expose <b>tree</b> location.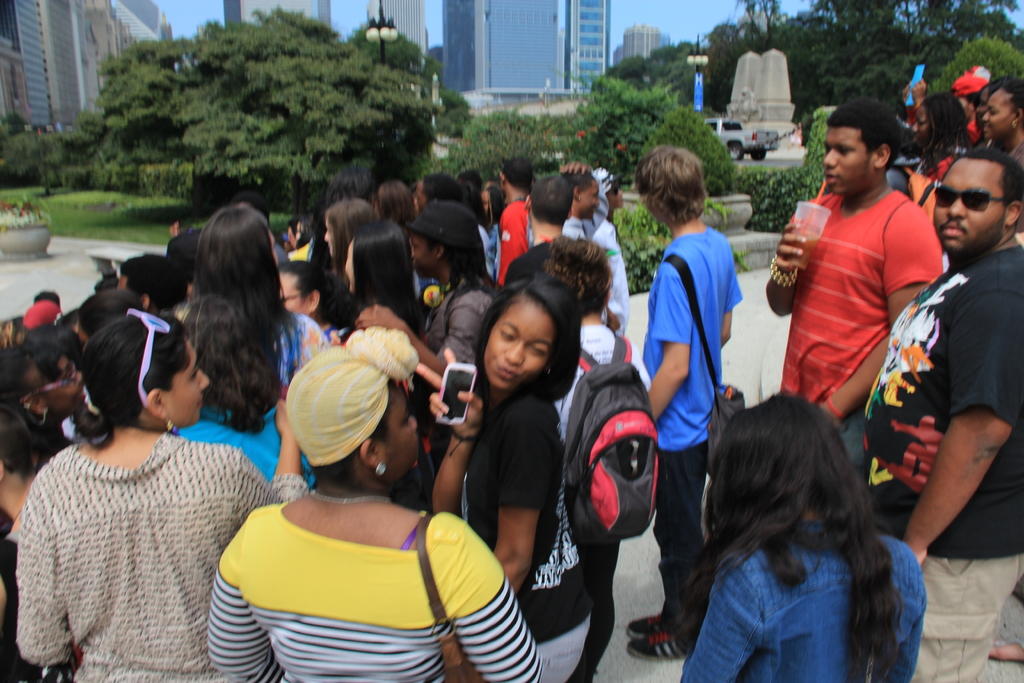
Exposed at 36,26,518,209.
